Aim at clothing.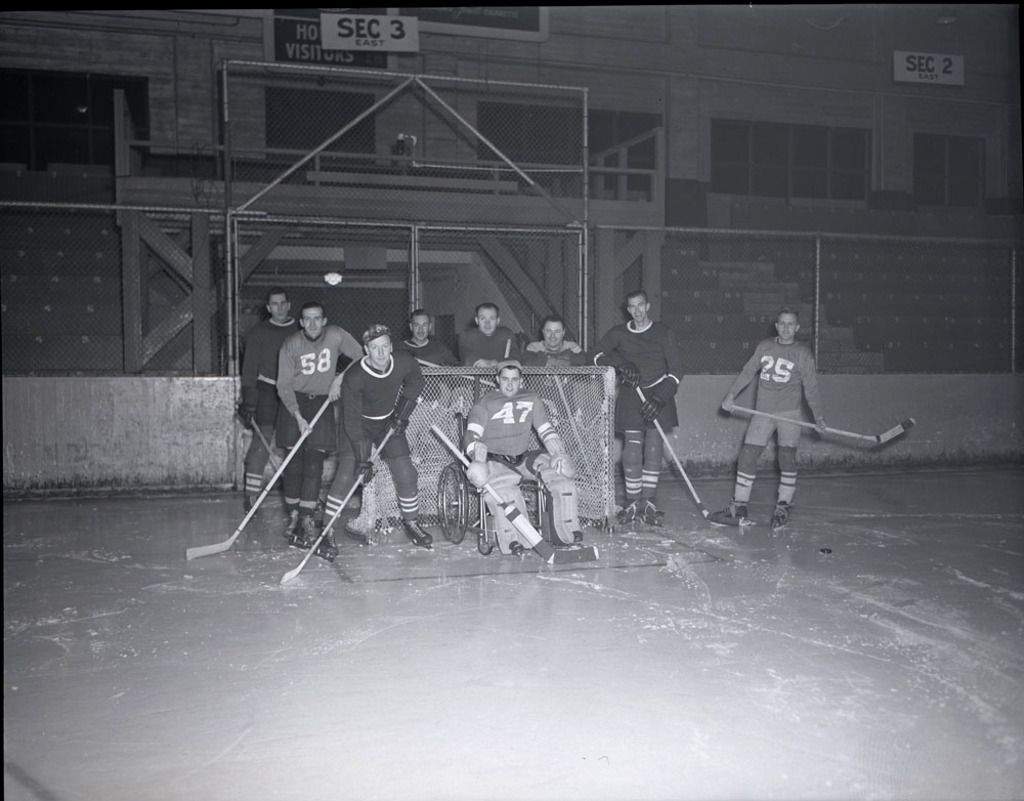
Aimed at <bbox>735, 339, 820, 407</bbox>.
